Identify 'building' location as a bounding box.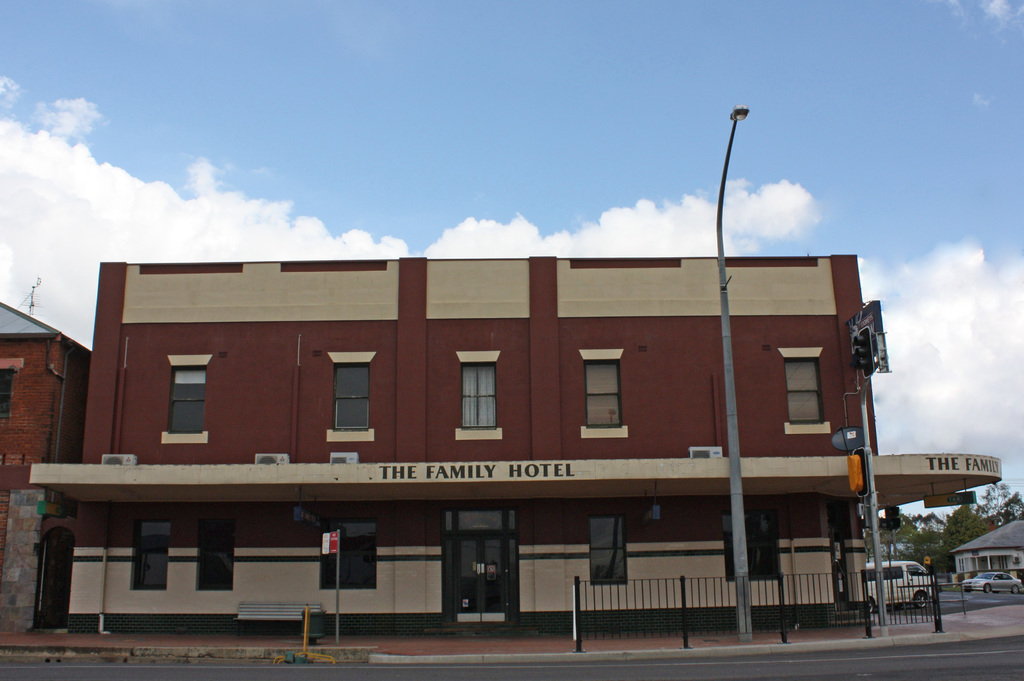
BBox(29, 254, 1000, 632).
